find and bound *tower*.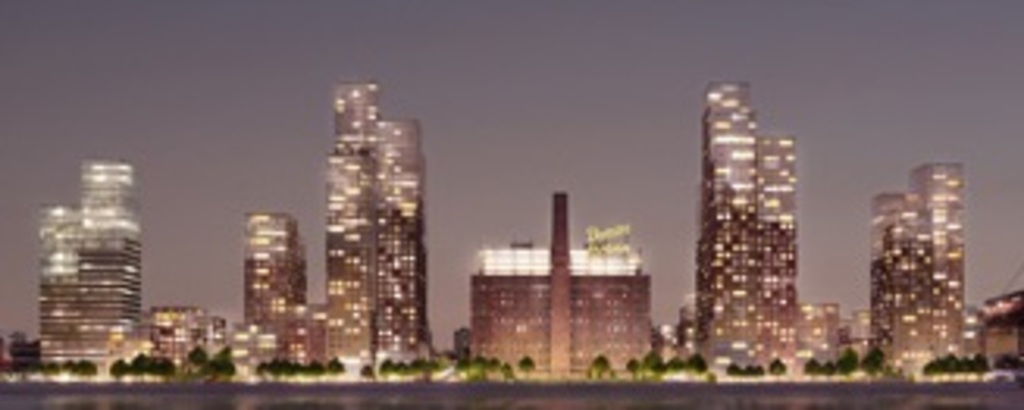
Bound: (50,163,144,376).
